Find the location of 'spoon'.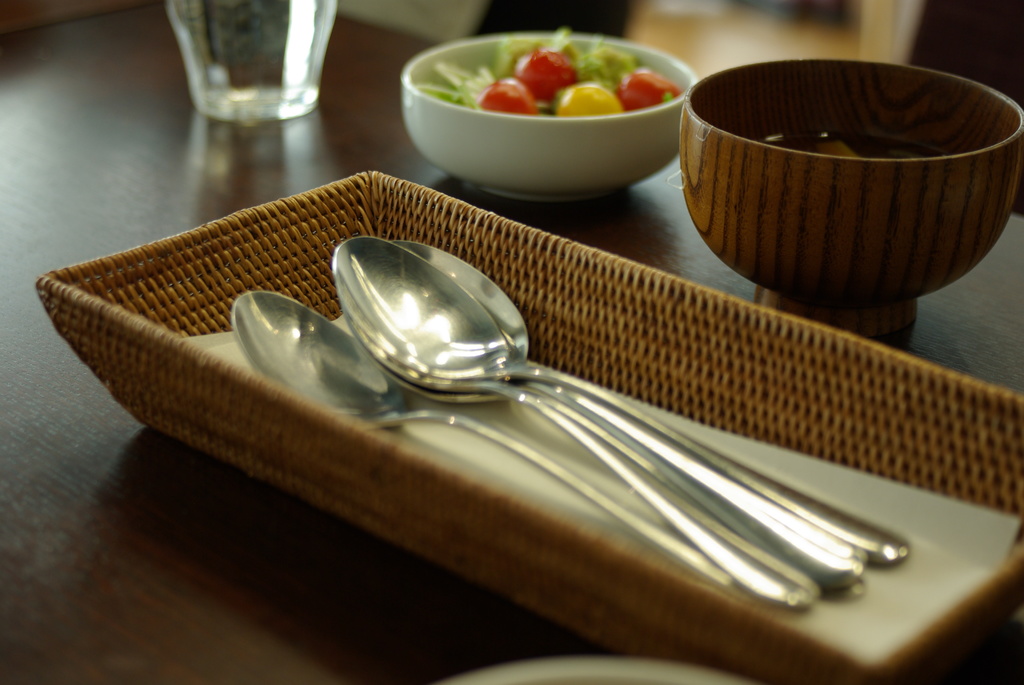
Location: [332,236,869,584].
